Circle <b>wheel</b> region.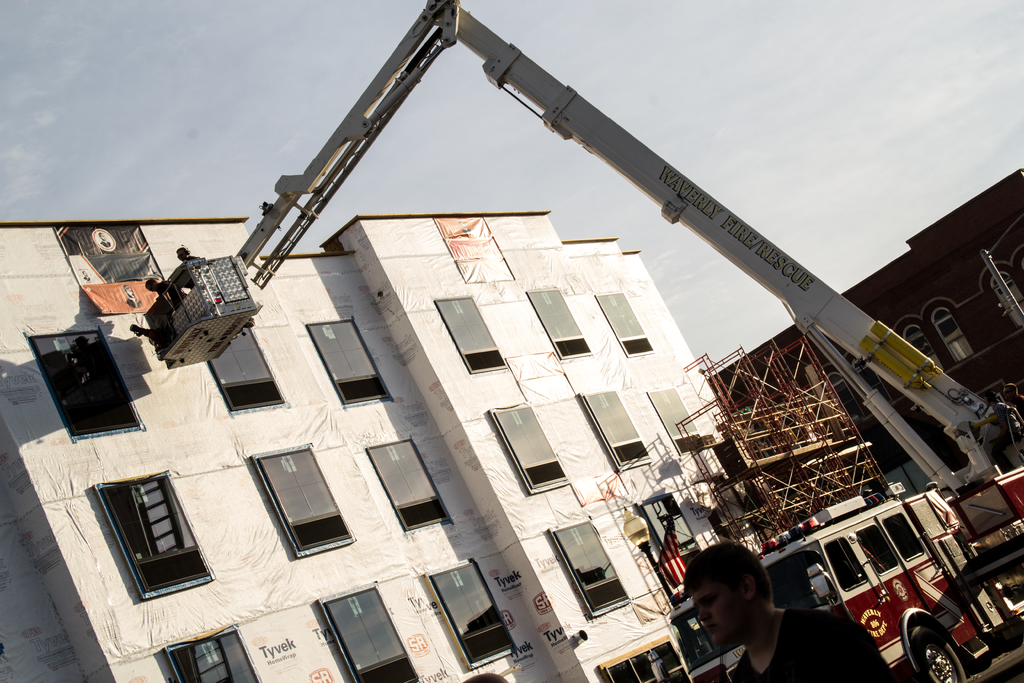
Region: select_region(906, 618, 979, 682).
